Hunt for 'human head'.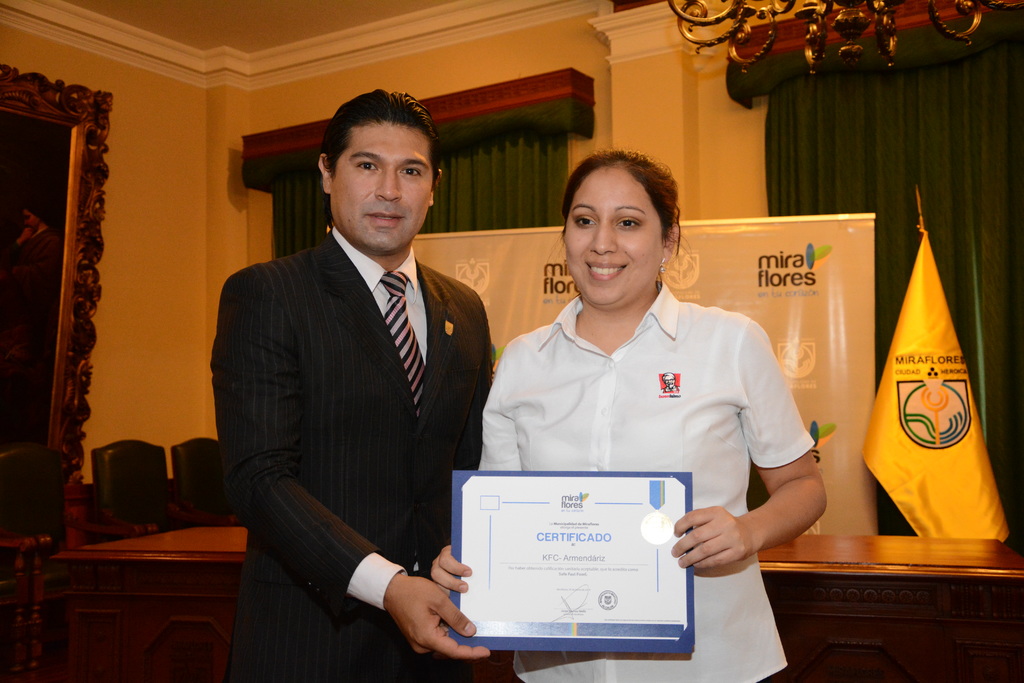
Hunted down at <bbox>308, 81, 451, 249</bbox>.
